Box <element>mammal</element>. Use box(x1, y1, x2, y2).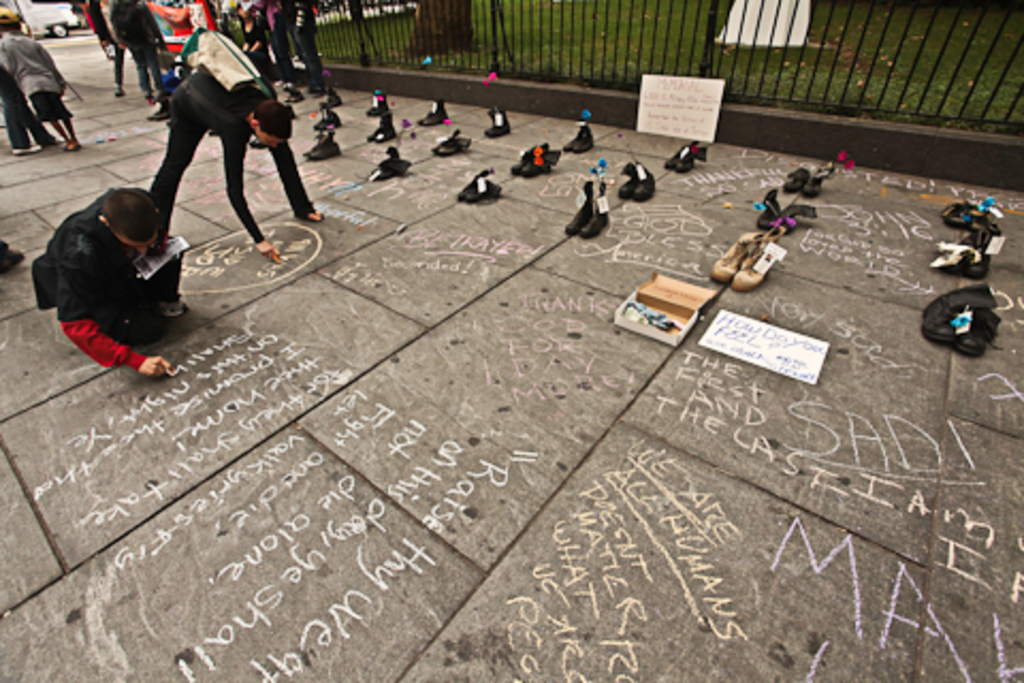
box(0, 73, 62, 158).
